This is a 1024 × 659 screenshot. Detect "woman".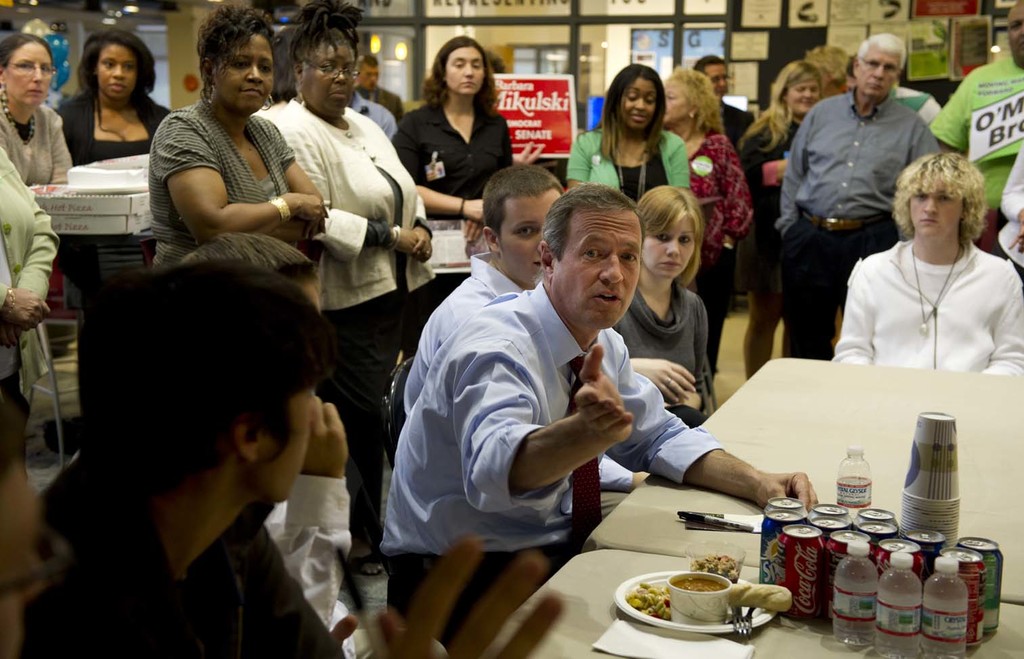
739,62,827,379.
